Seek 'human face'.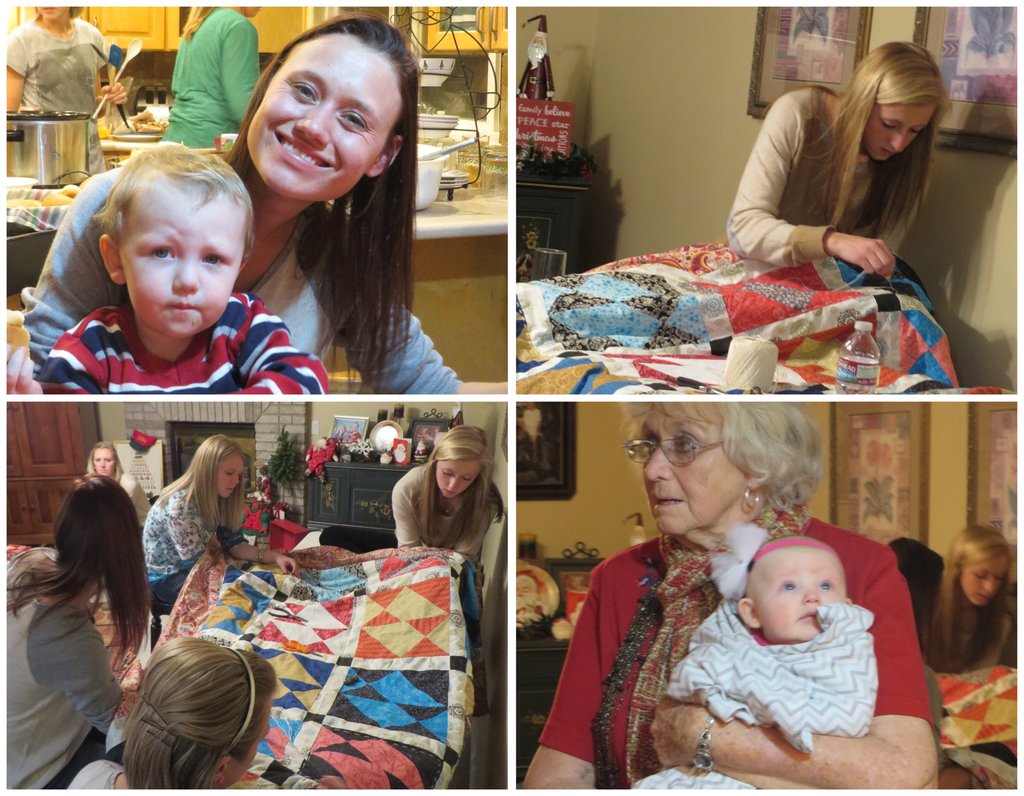
locate(750, 543, 849, 644).
